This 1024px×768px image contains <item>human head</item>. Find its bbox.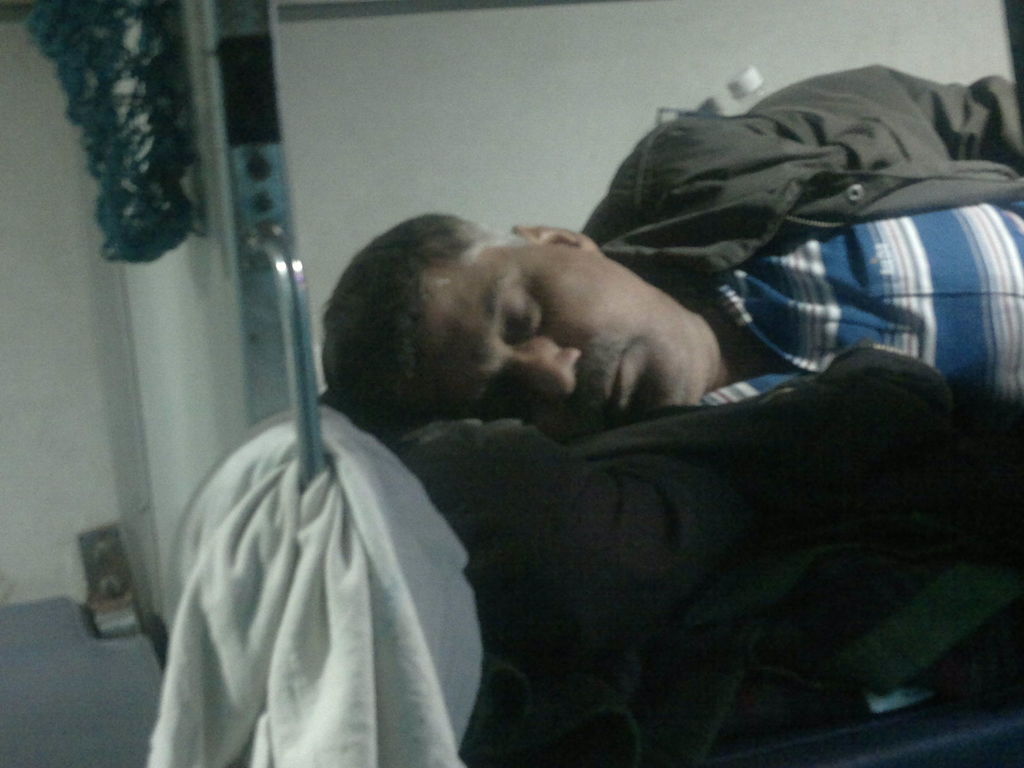
BBox(350, 208, 722, 460).
